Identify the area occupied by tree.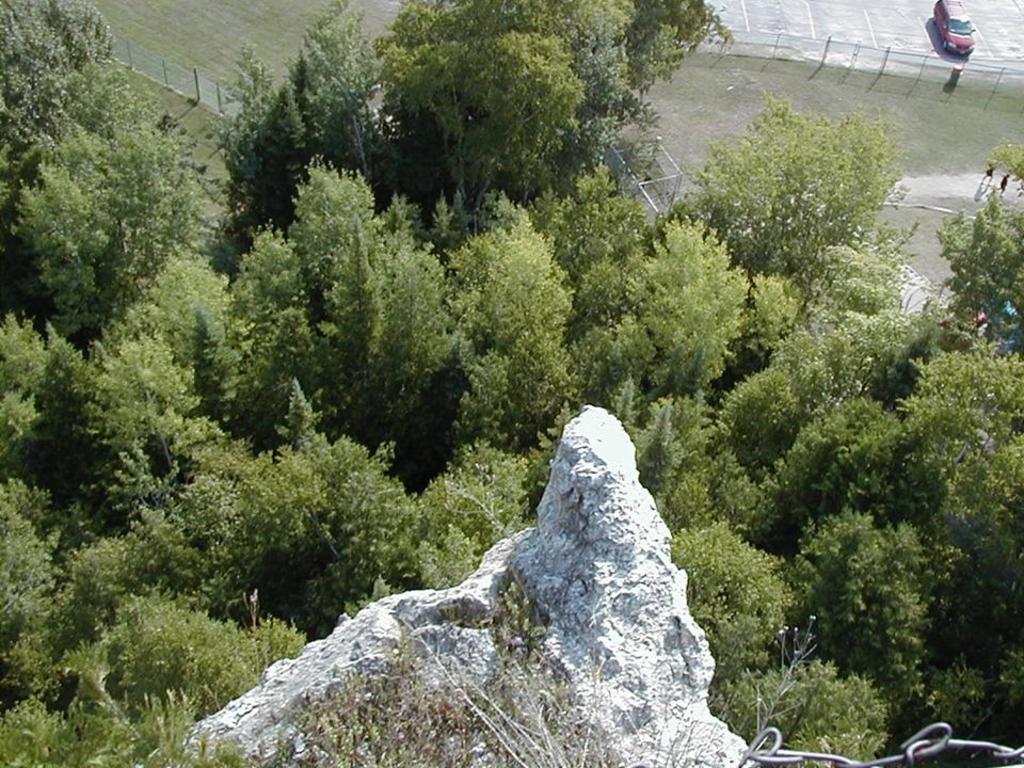
Area: (left=635, top=201, right=753, bottom=428).
